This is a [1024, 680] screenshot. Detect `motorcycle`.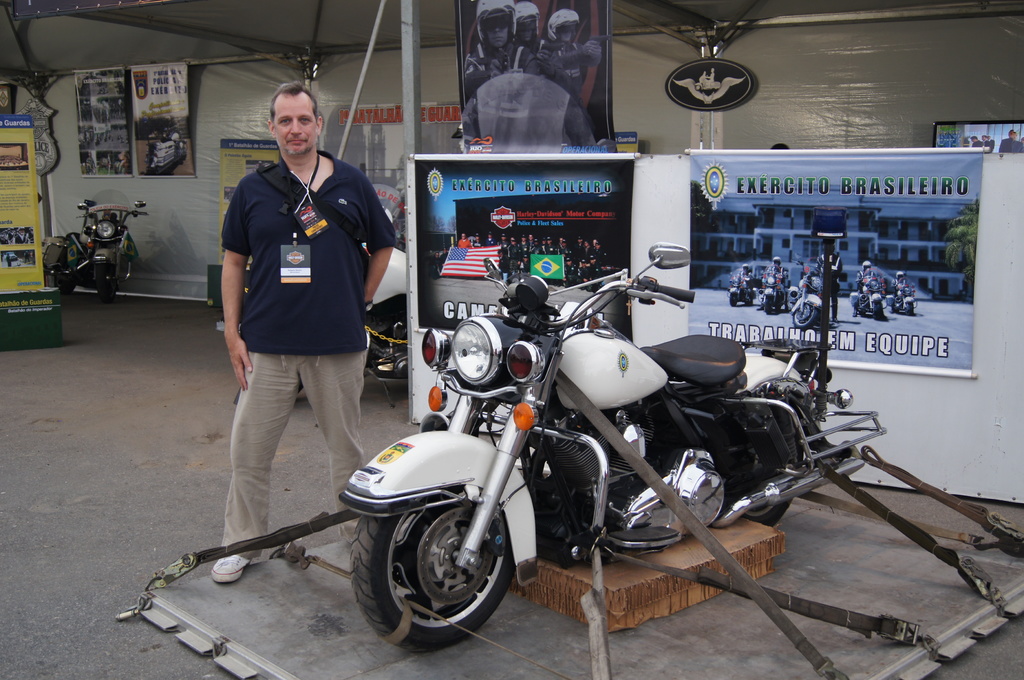
bbox=[788, 265, 821, 326].
